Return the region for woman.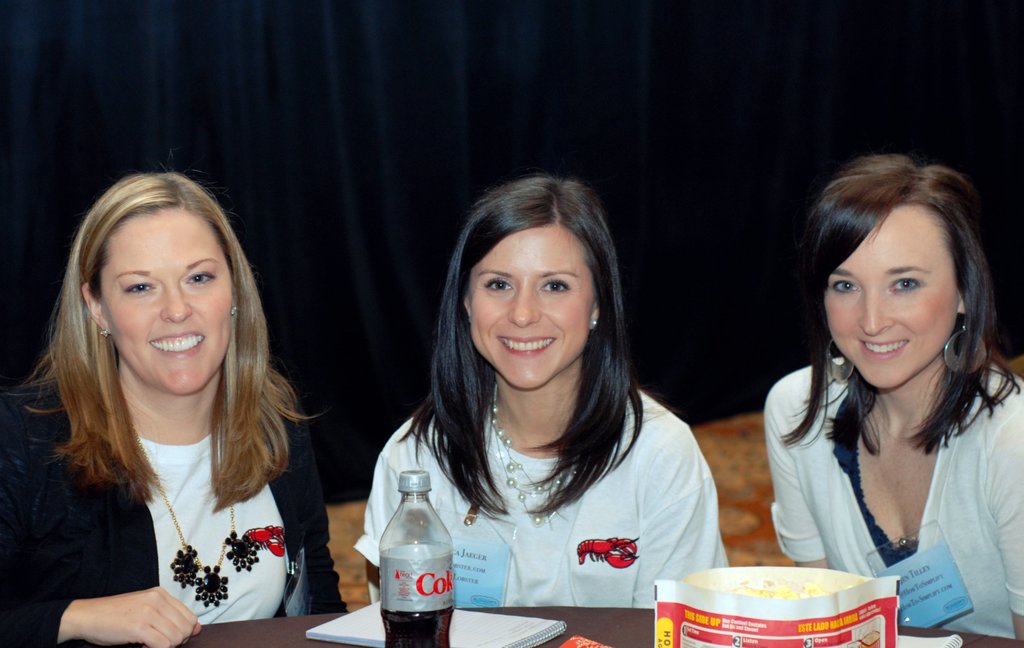
<bbox>353, 173, 728, 618</bbox>.
